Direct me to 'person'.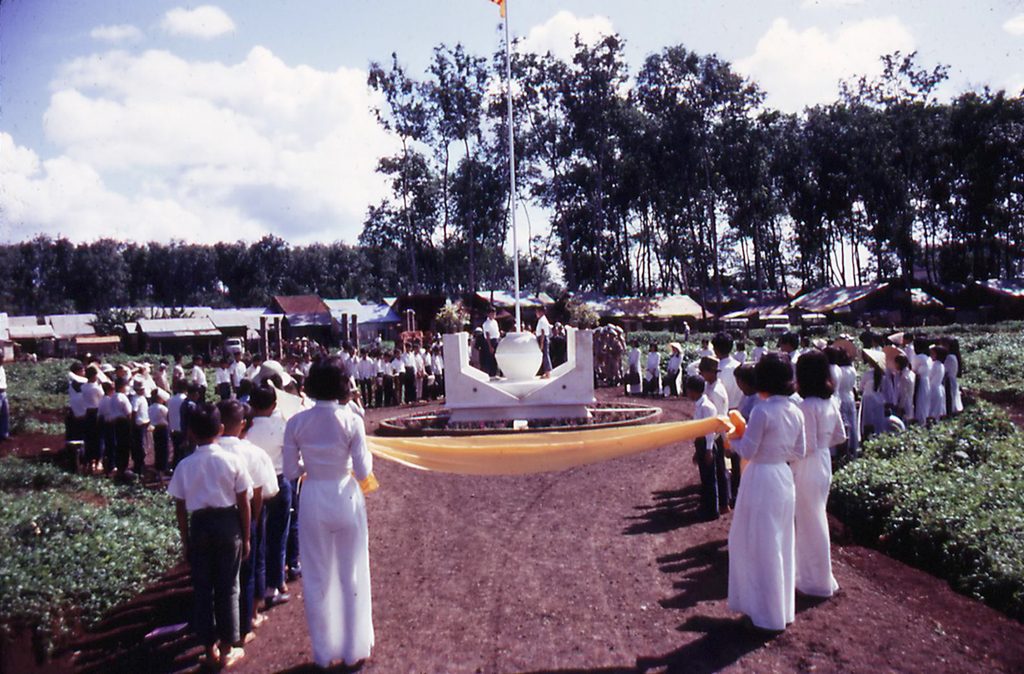
Direction: [x1=928, y1=342, x2=946, y2=416].
